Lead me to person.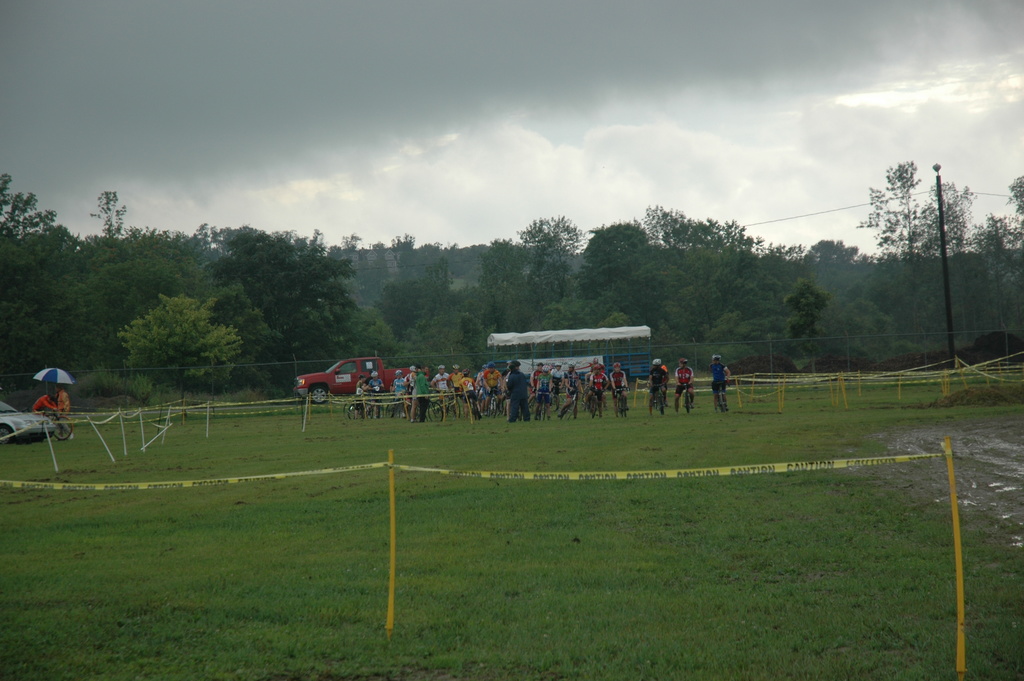
Lead to (left=675, top=357, right=692, bottom=413).
